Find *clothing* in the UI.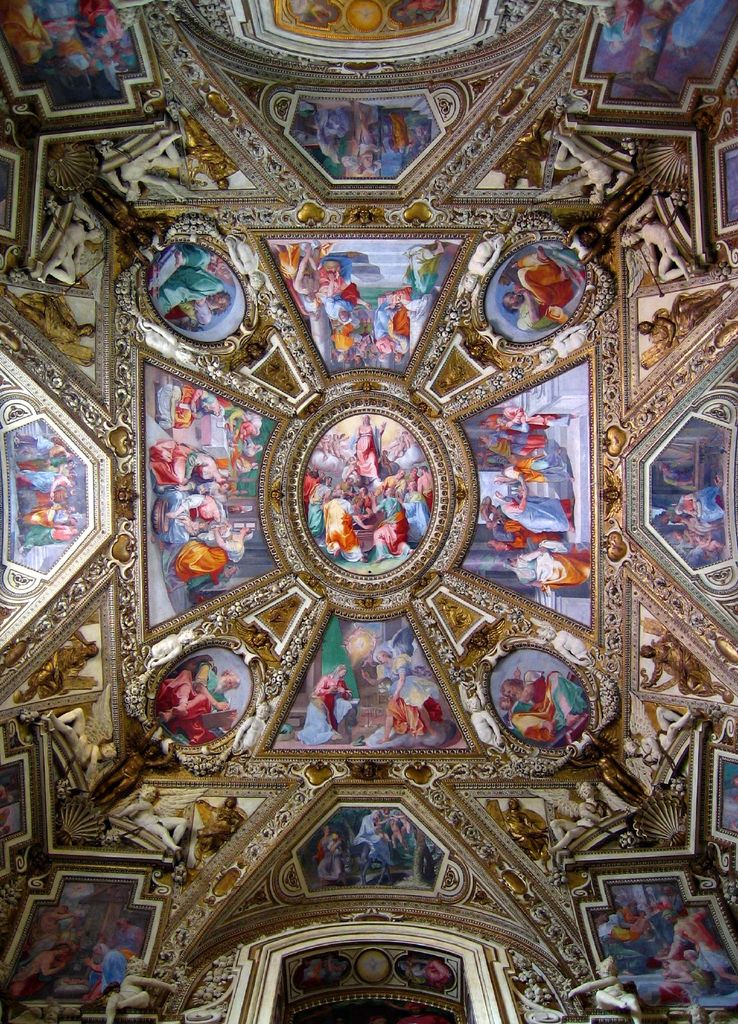
UI element at {"left": 34, "top": 0, "right": 90, "bottom": 71}.
